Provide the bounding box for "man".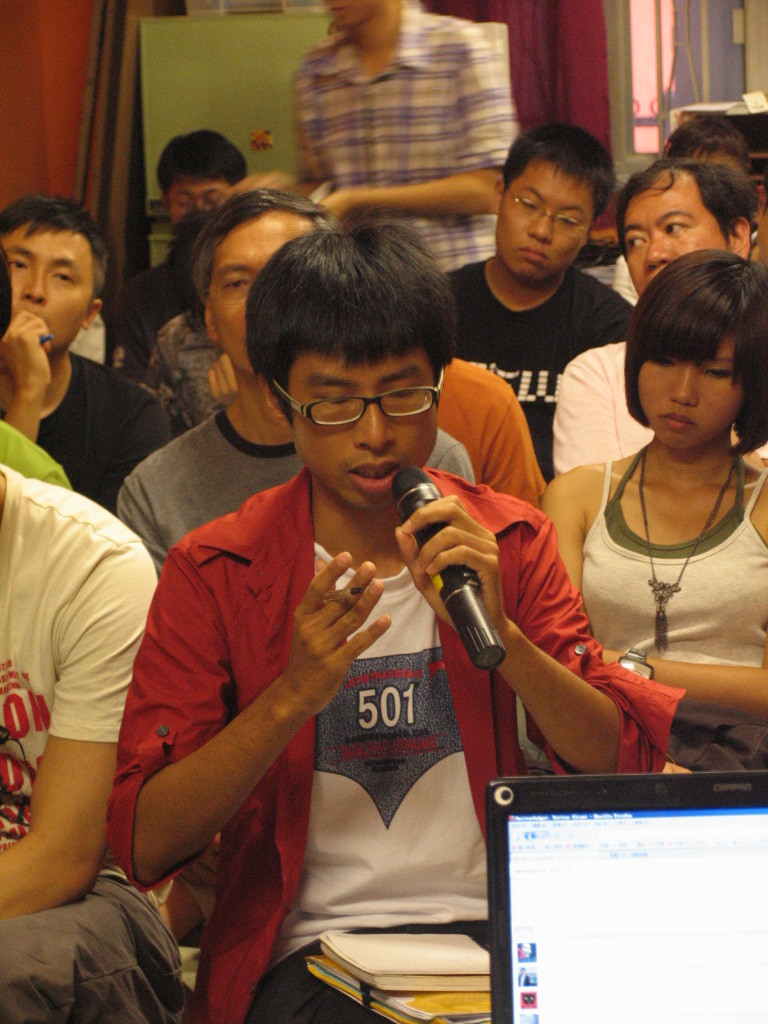
98,125,268,381.
